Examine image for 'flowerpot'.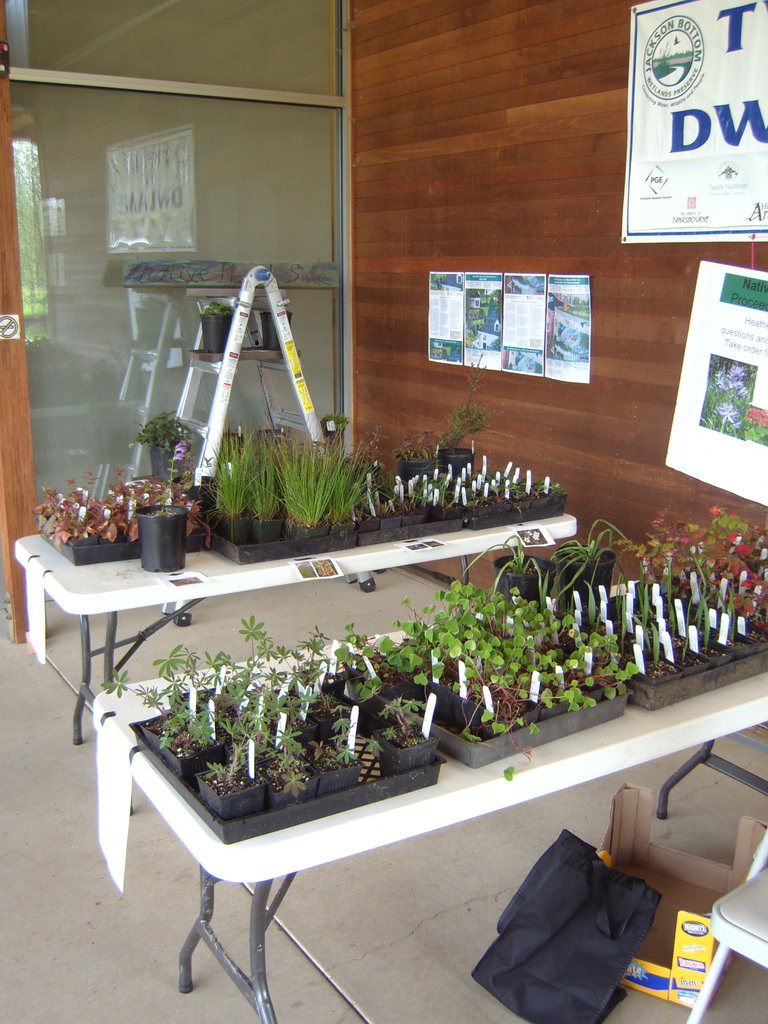
Examination result: box=[147, 713, 233, 785].
